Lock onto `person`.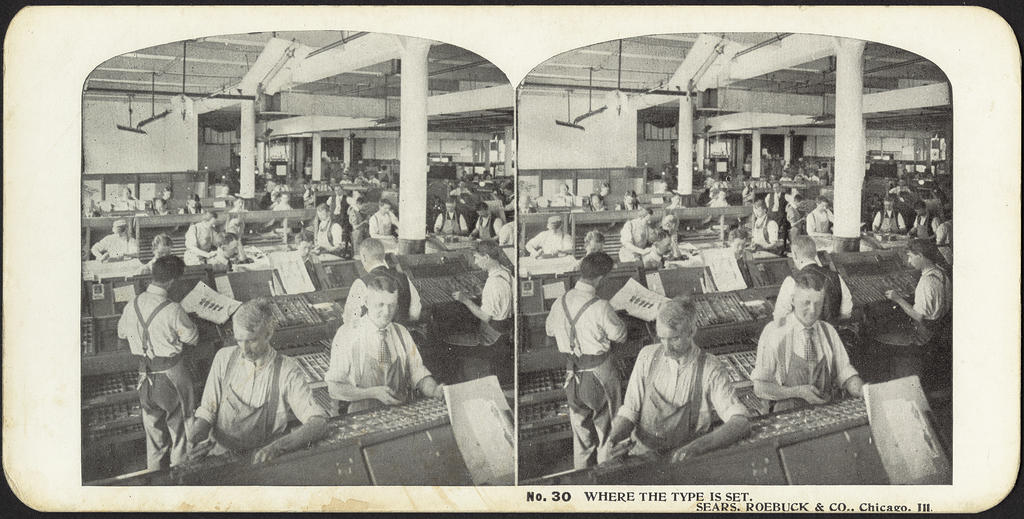
Locked: bbox=[273, 188, 290, 214].
